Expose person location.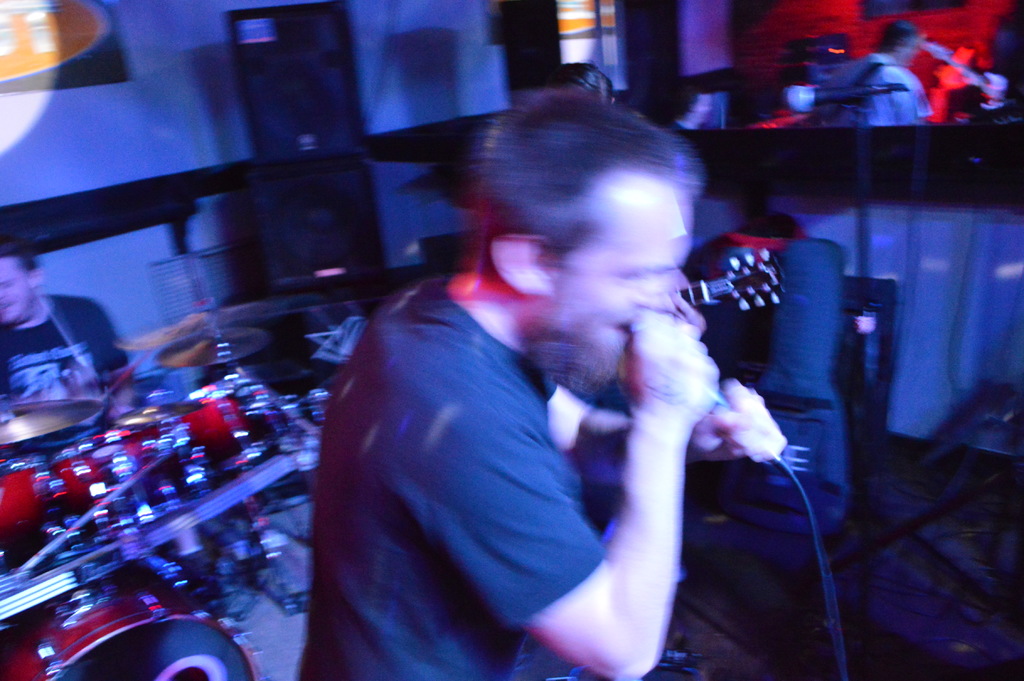
Exposed at [291,109,739,680].
